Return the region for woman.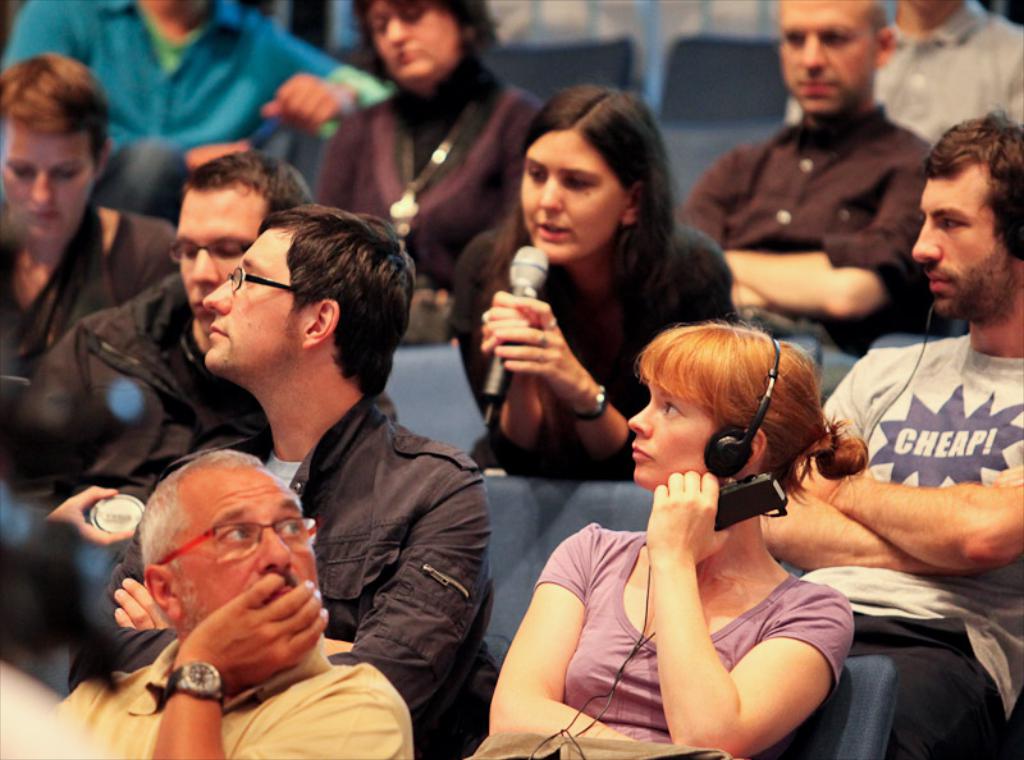
left=303, top=0, right=549, bottom=293.
